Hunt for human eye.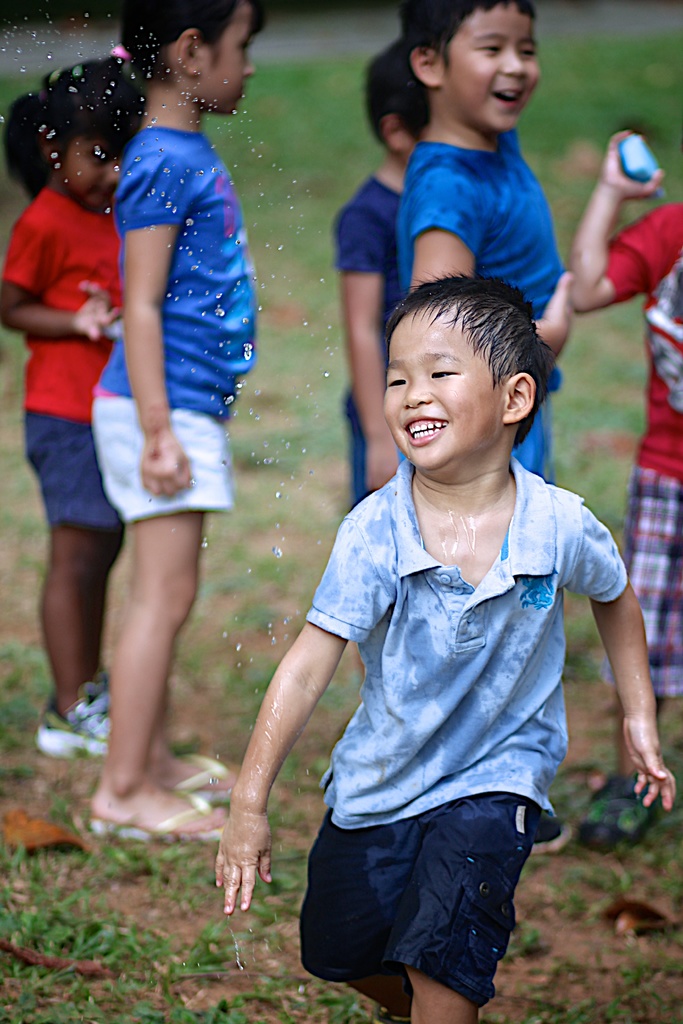
Hunted down at [429, 371, 458, 380].
